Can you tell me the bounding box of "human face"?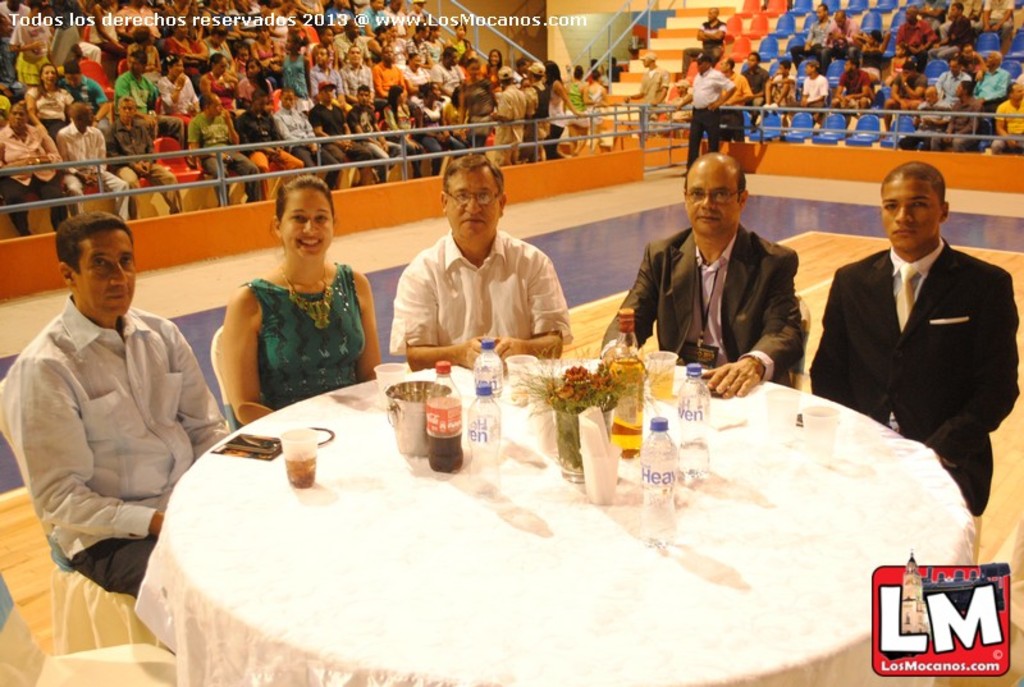
[280, 93, 297, 109].
